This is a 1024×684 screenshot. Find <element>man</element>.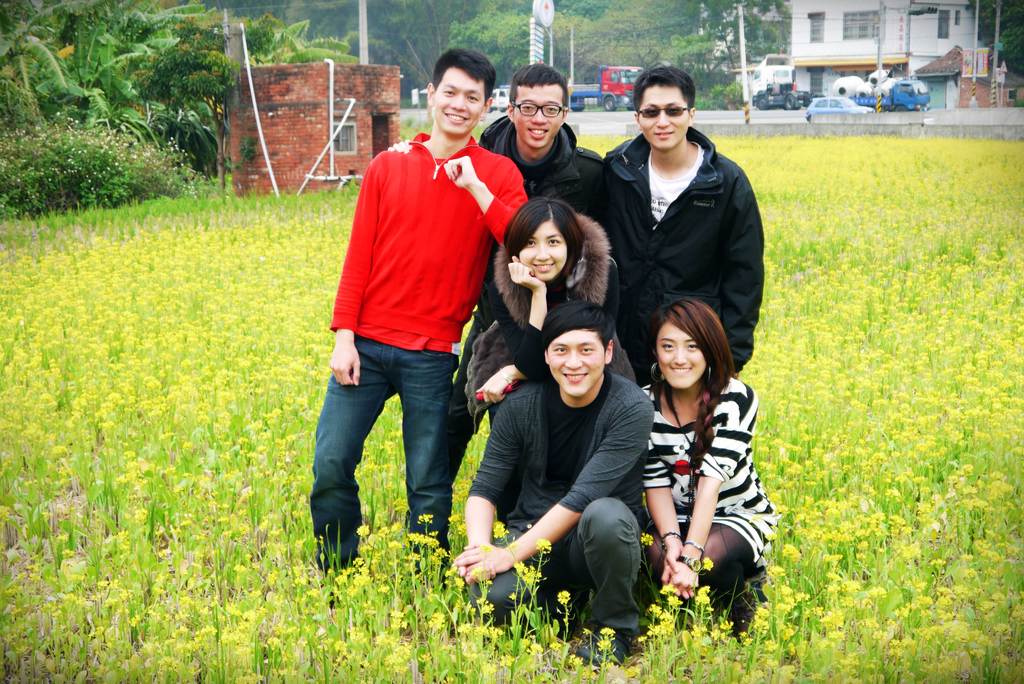
Bounding box: (x1=456, y1=61, x2=605, y2=480).
